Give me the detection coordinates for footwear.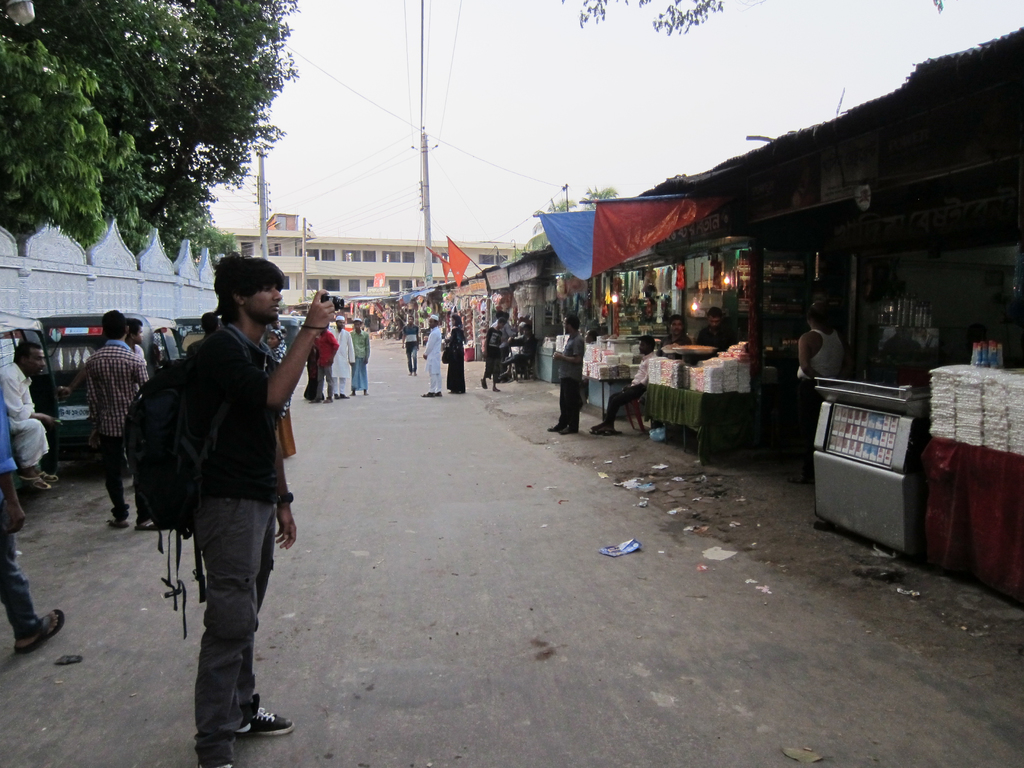
pyautogui.locateOnScreen(564, 421, 574, 436).
